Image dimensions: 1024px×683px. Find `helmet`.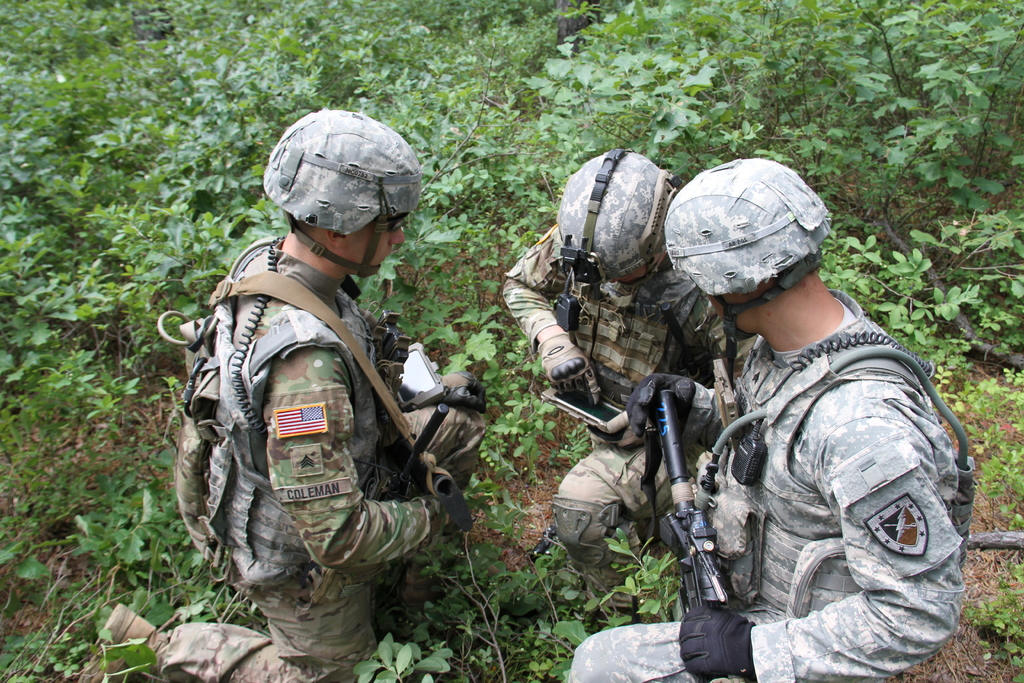
[left=554, top=145, right=665, bottom=289].
